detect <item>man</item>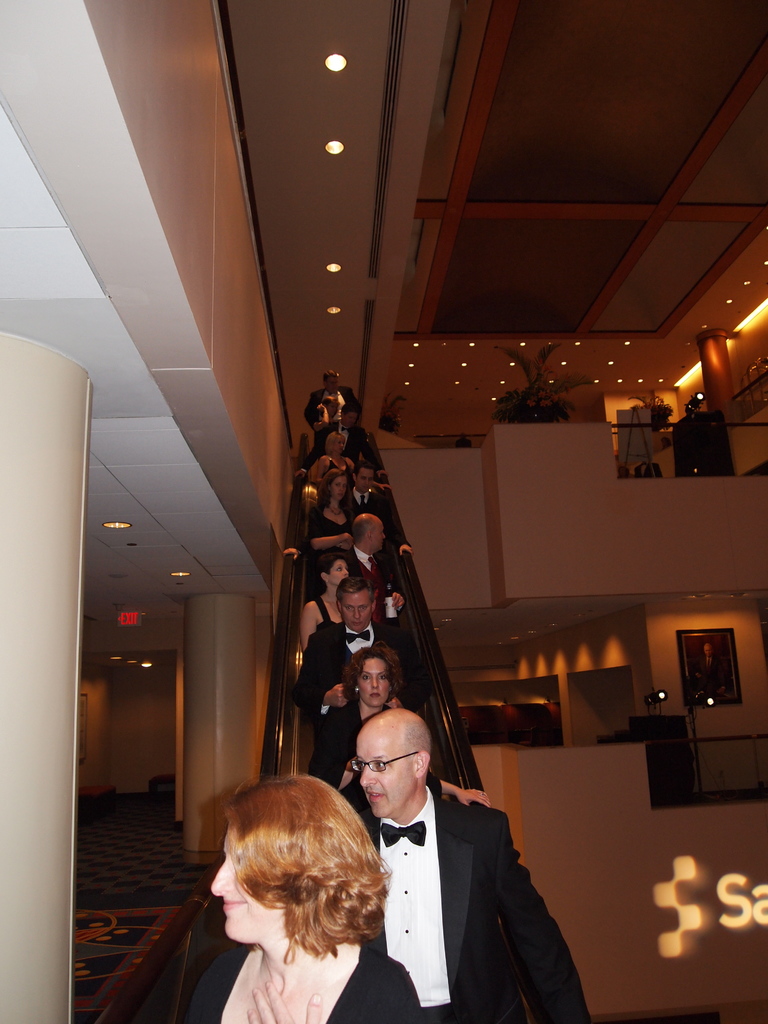
x1=292 y1=582 x2=408 y2=722
